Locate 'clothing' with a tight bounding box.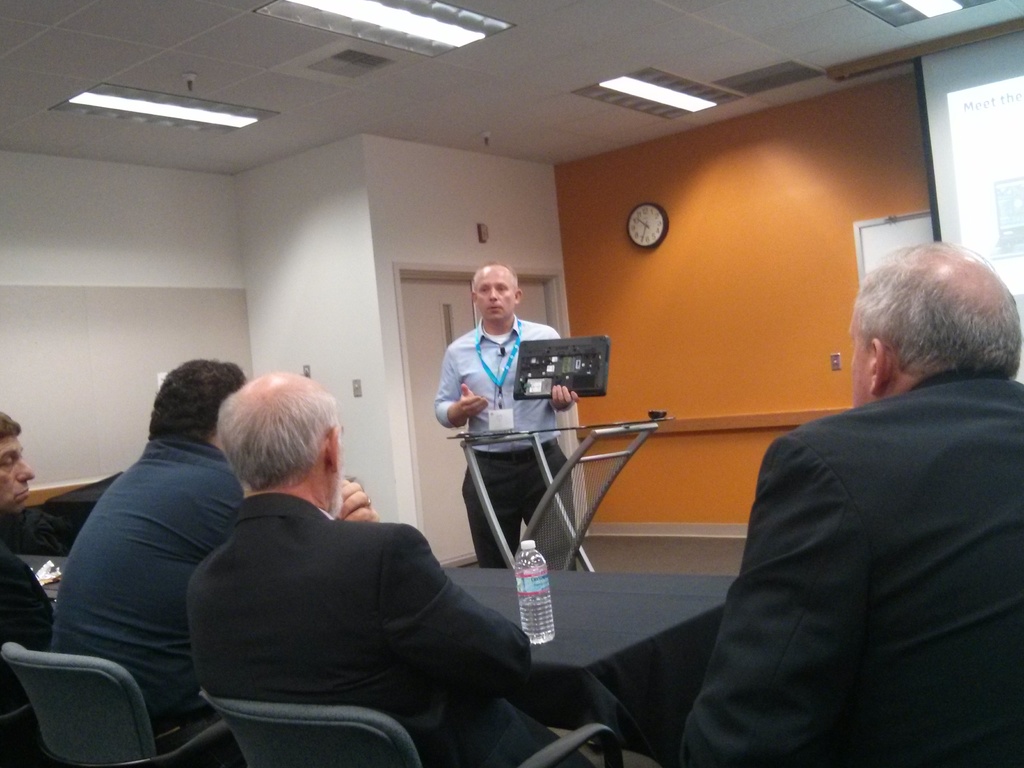
{"left": 185, "top": 492, "right": 598, "bottom": 767}.
